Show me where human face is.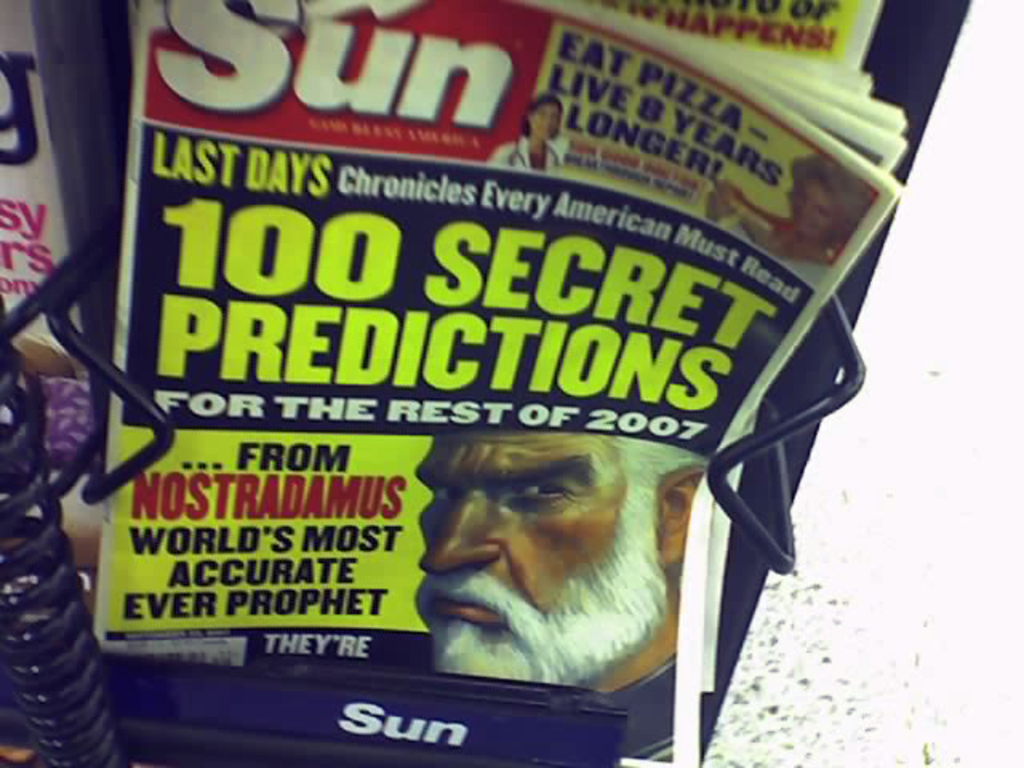
human face is at [x1=522, y1=104, x2=558, y2=138].
